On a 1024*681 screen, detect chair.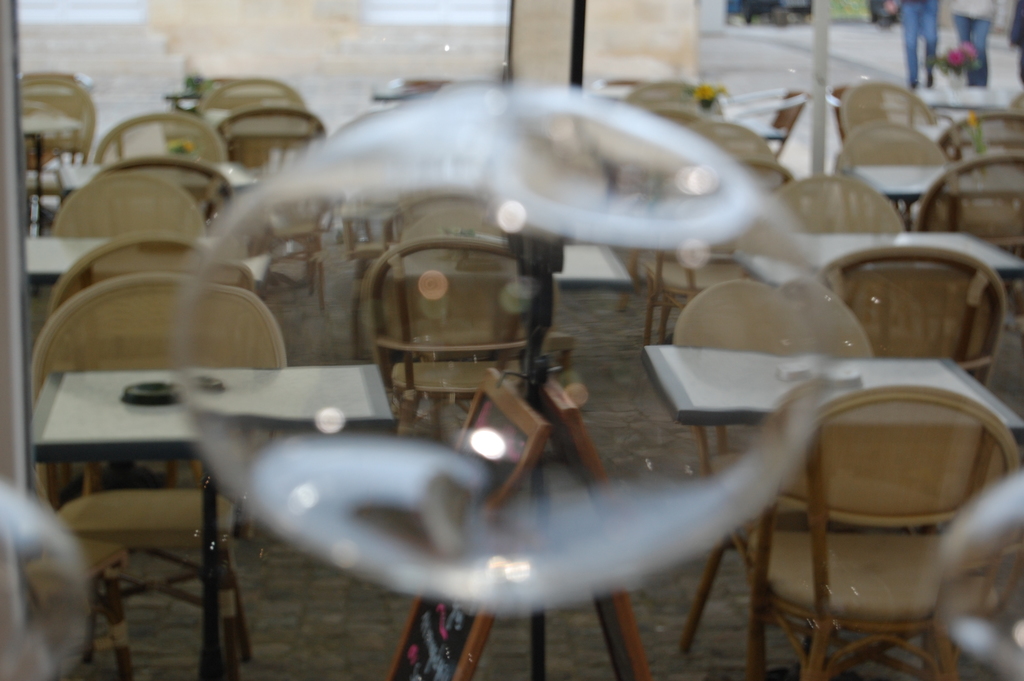
<region>35, 274, 289, 679</region>.
